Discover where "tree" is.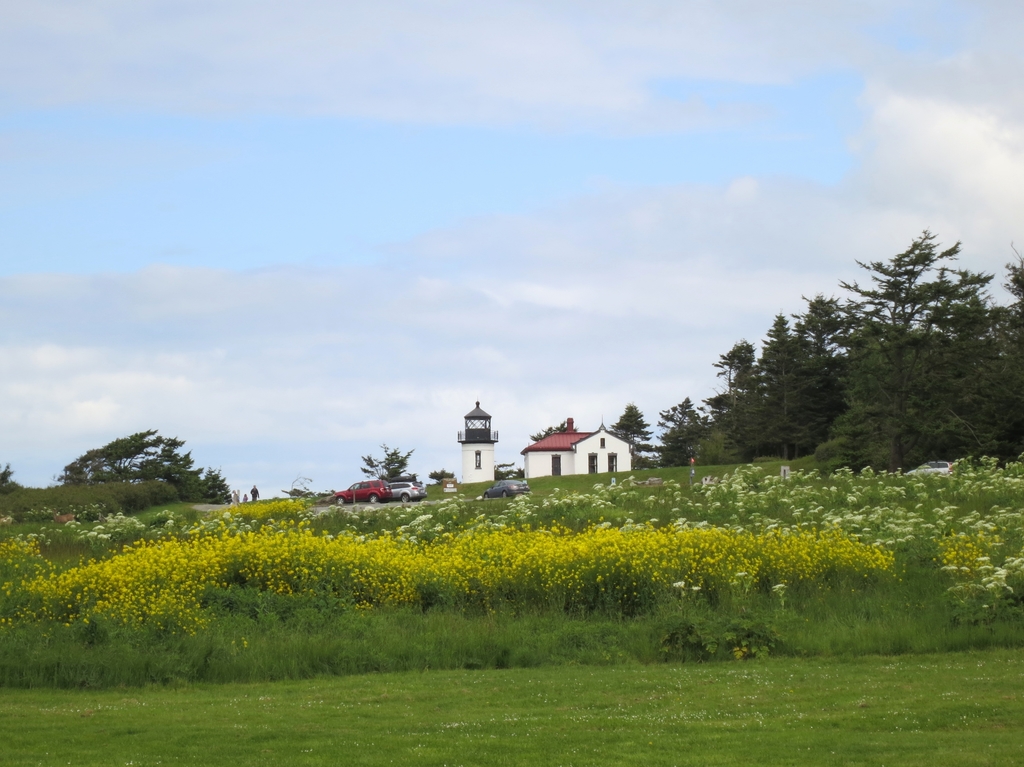
Discovered at region(490, 463, 526, 484).
